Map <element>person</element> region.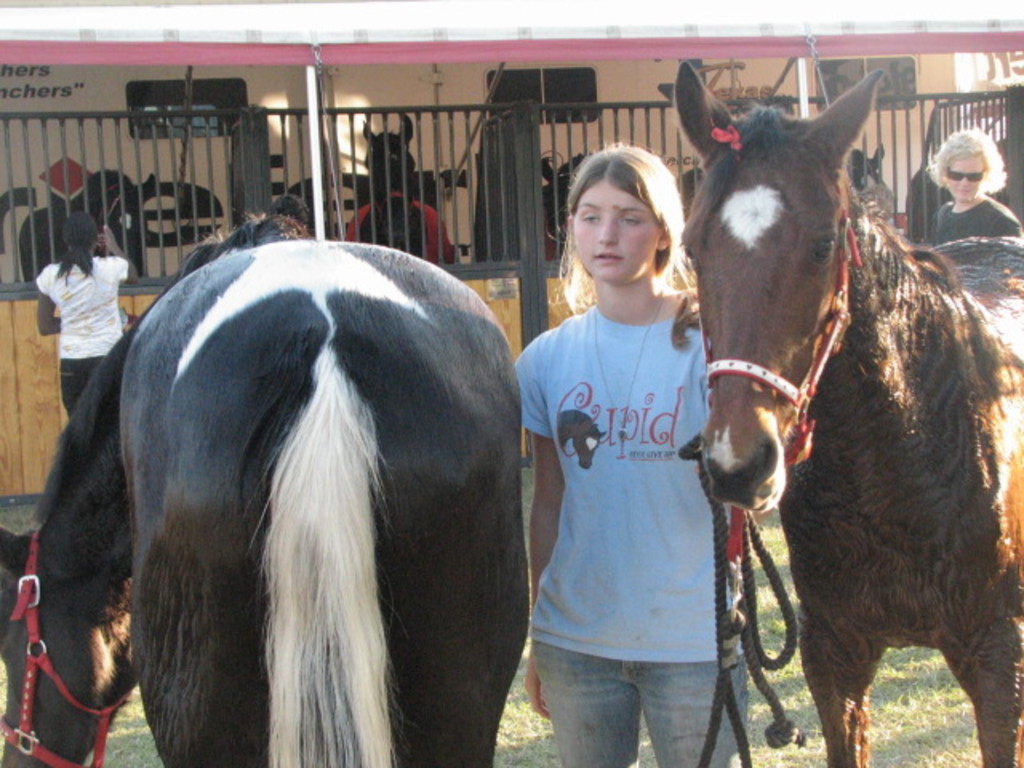
Mapped to select_region(510, 142, 765, 766).
